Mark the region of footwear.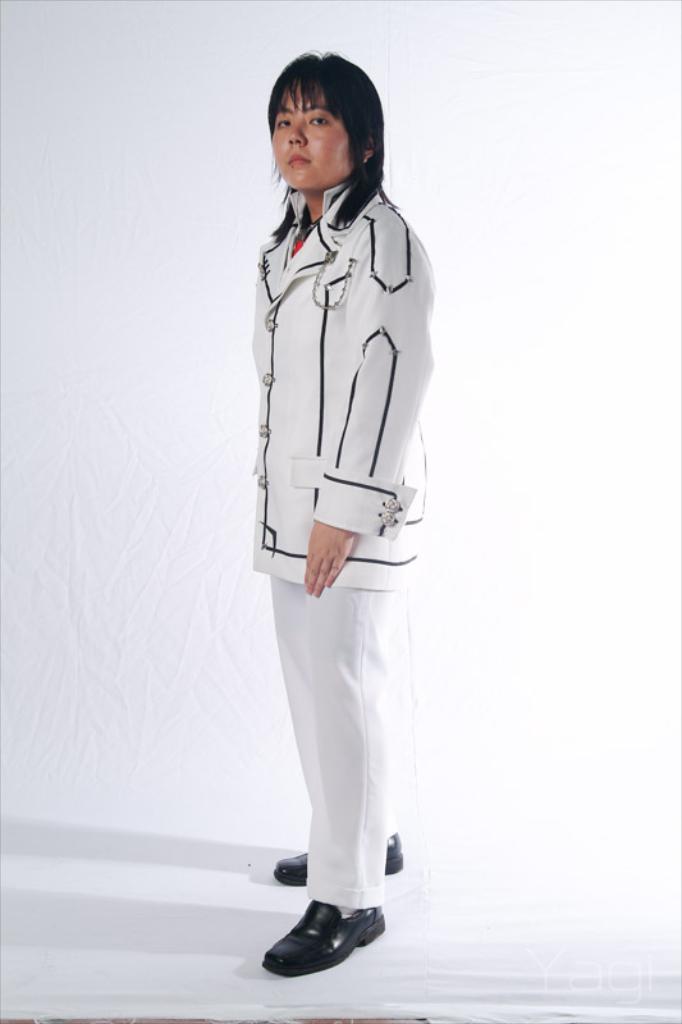
Region: x1=273 y1=833 x2=407 y2=876.
